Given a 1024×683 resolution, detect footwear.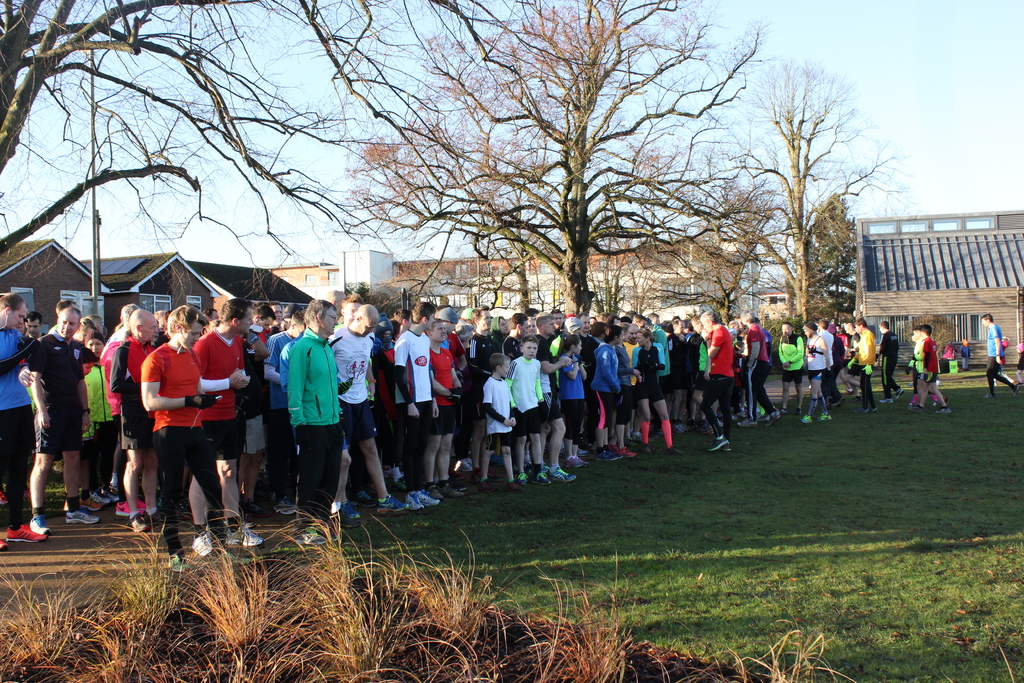
(left=819, top=411, right=833, bottom=422).
